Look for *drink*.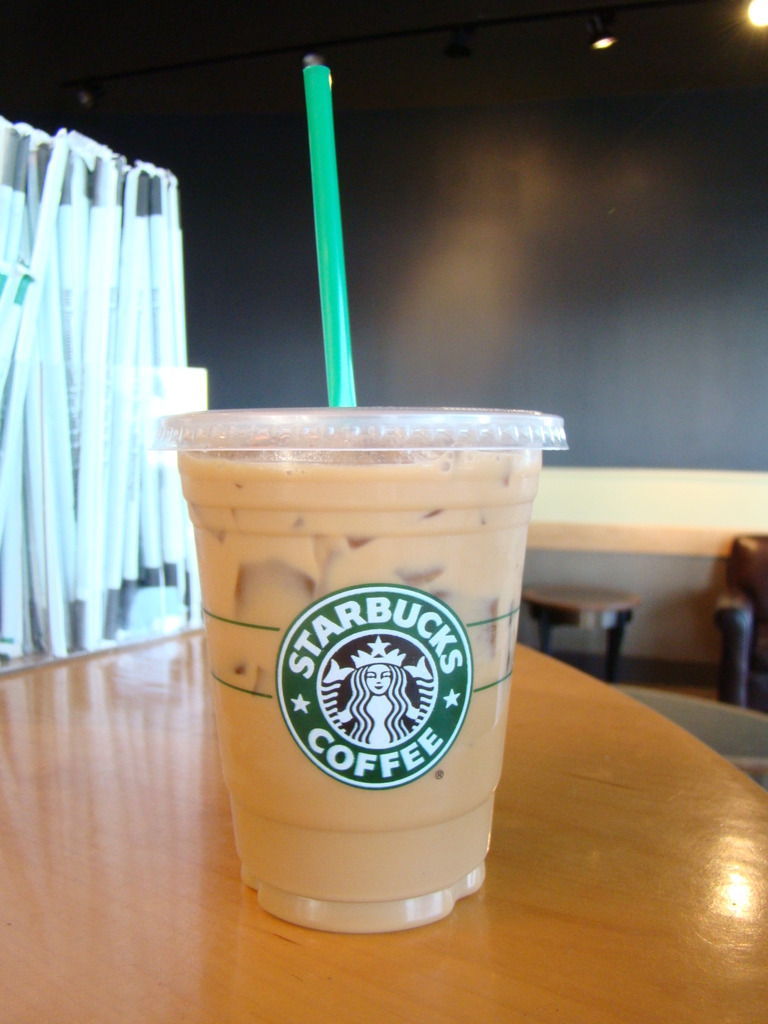
Found: (x1=170, y1=405, x2=548, y2=931).
